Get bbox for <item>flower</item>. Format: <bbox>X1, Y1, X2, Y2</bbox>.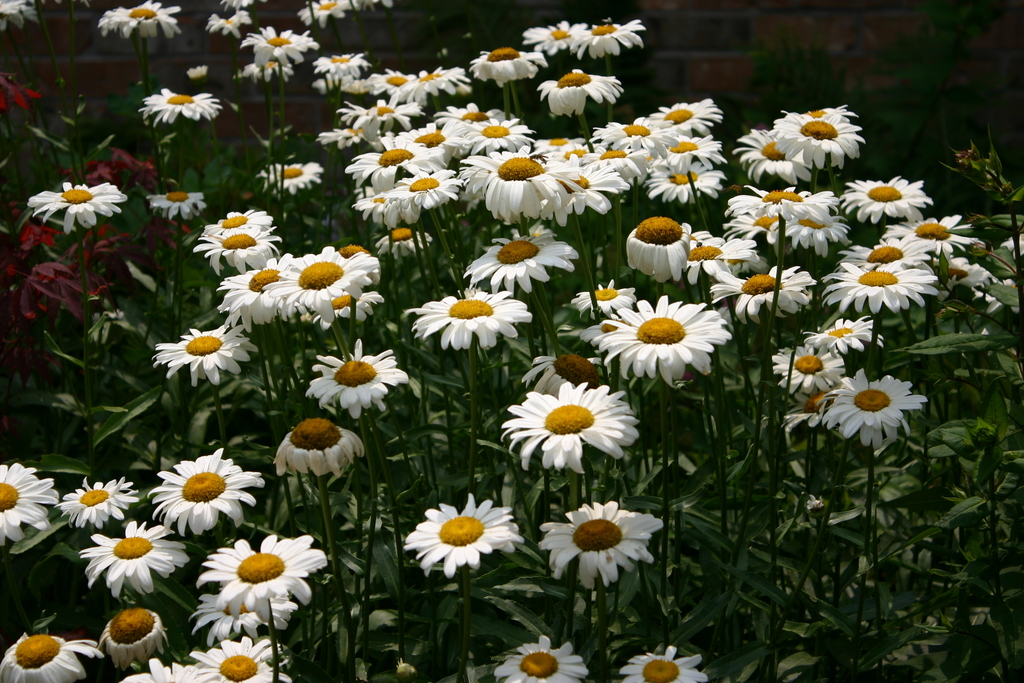
<bbox>272, 415, 369, 482</bbox>.
